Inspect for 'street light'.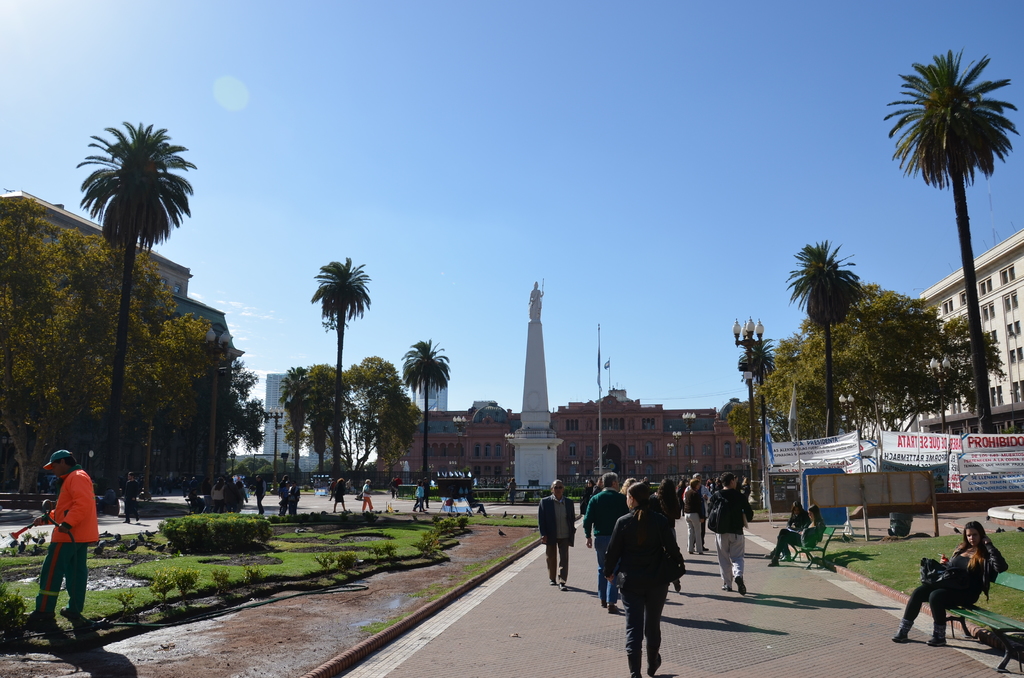
Inspection: (left=504, top=430, right=518, bottom=481).
